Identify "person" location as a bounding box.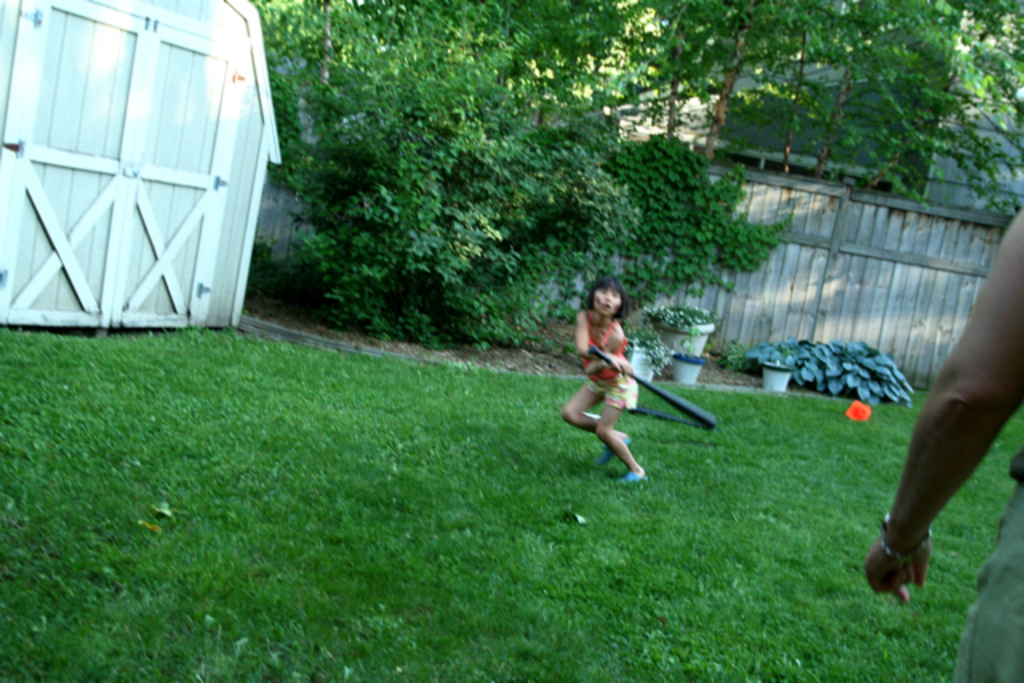
x1=565, y1=277, x2=659, y2=494.
